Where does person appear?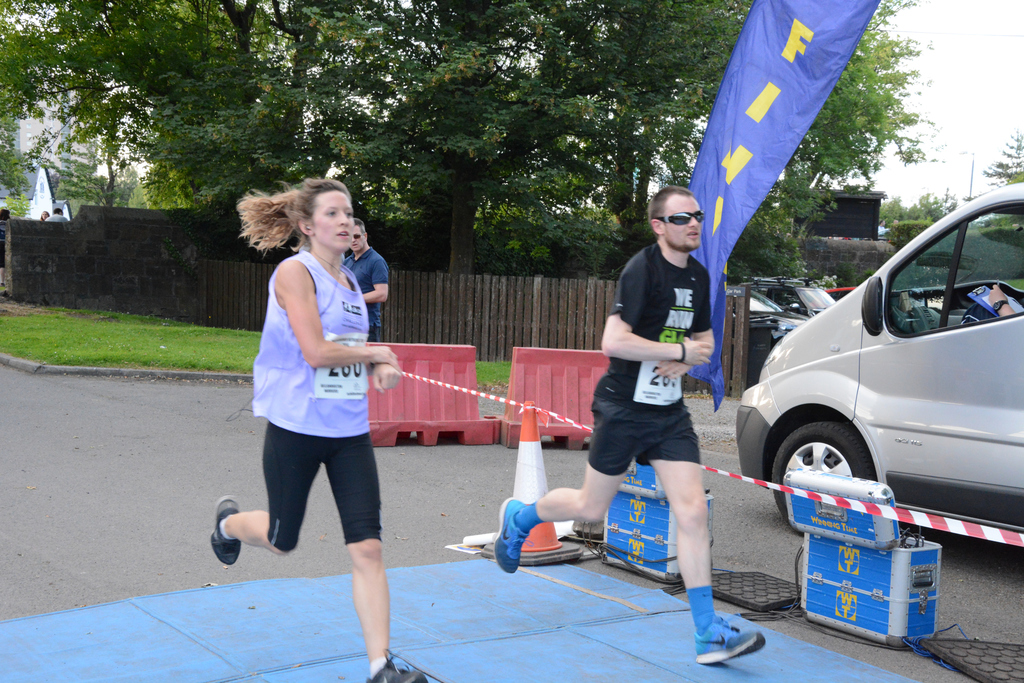
Appears at 492, 185, 767, 667.
